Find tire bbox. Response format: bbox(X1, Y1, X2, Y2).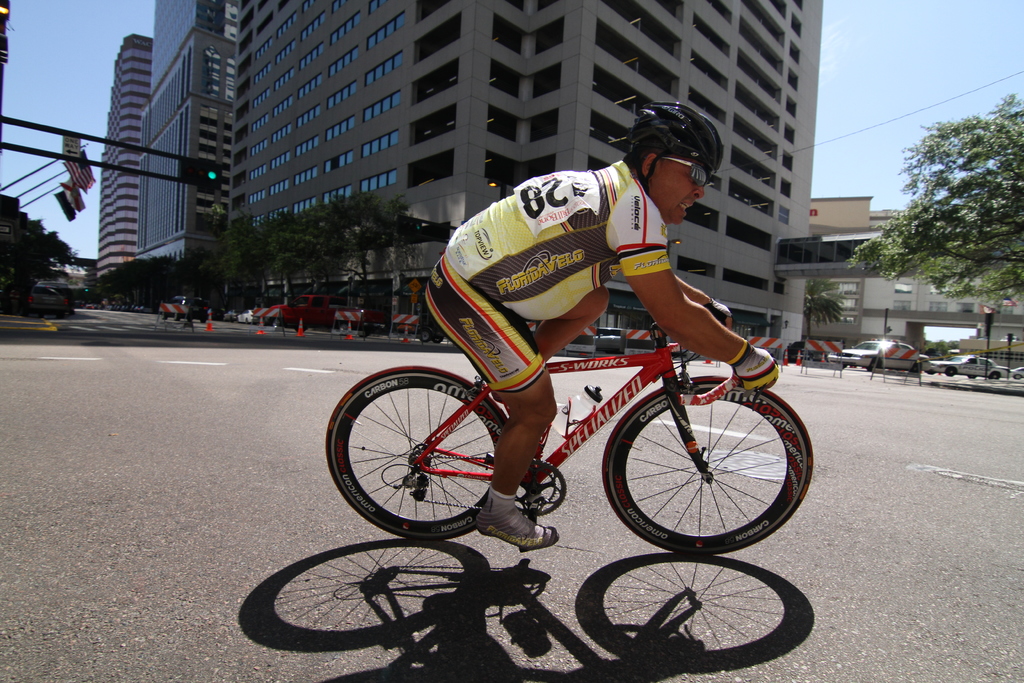
bbox(986, 372, 999, 379).
